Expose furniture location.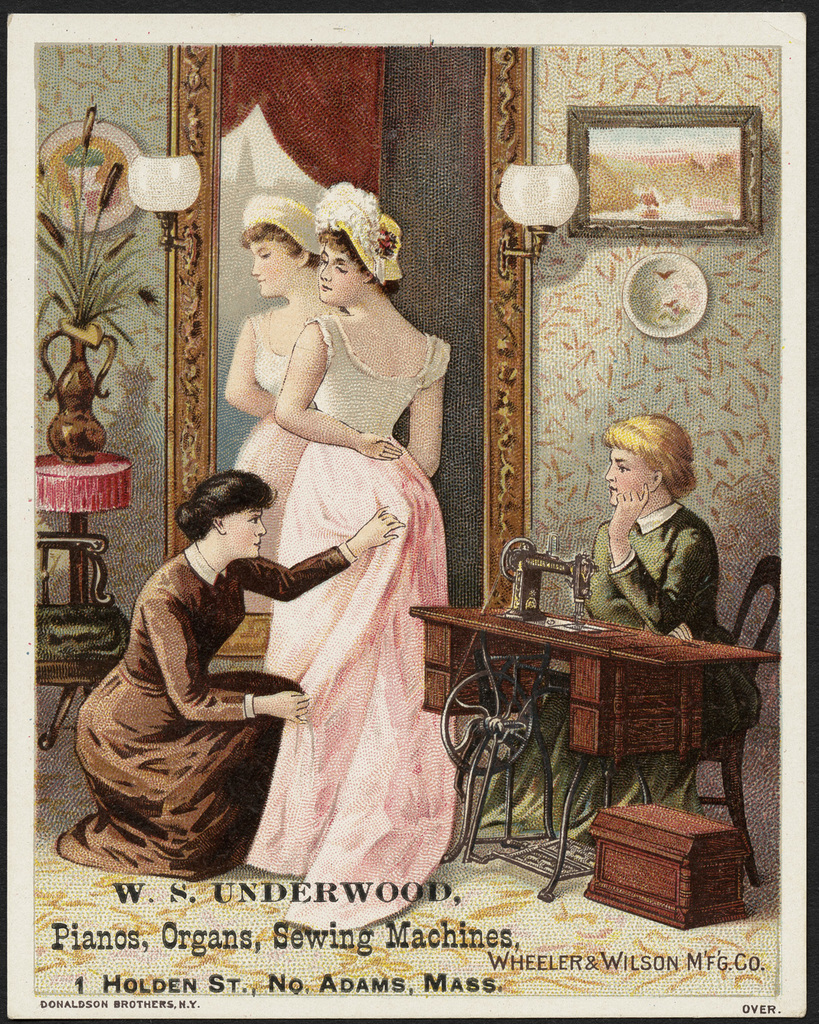
Exposed at box(35, 451, 133, 743).
